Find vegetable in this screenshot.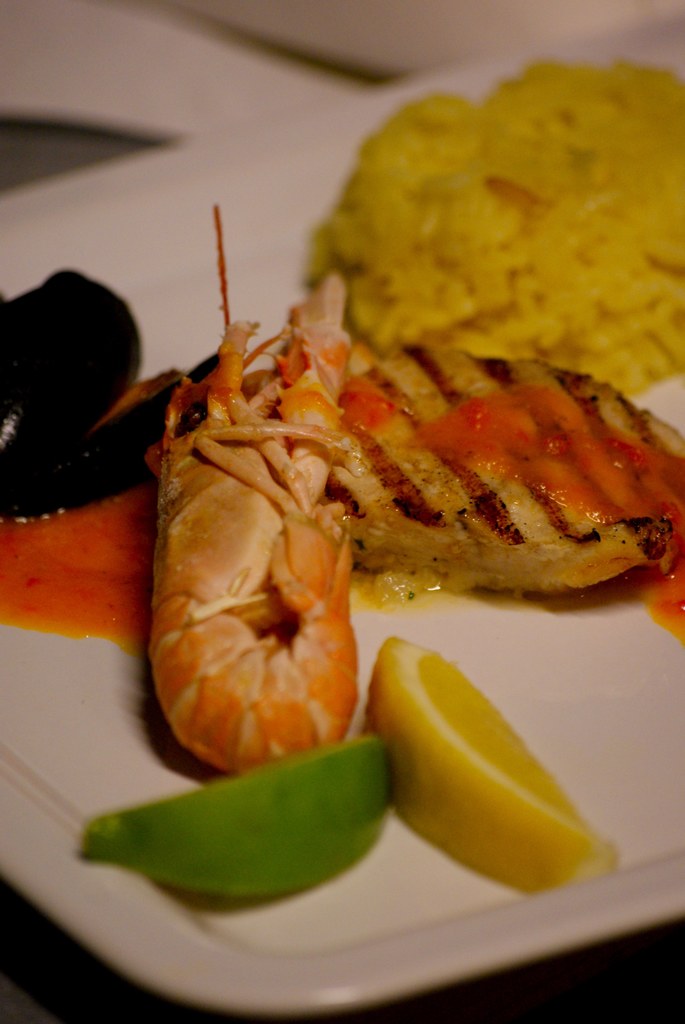
The bounding box for vegetable is (x1=76, y1=730, x2=398, y2=904).
